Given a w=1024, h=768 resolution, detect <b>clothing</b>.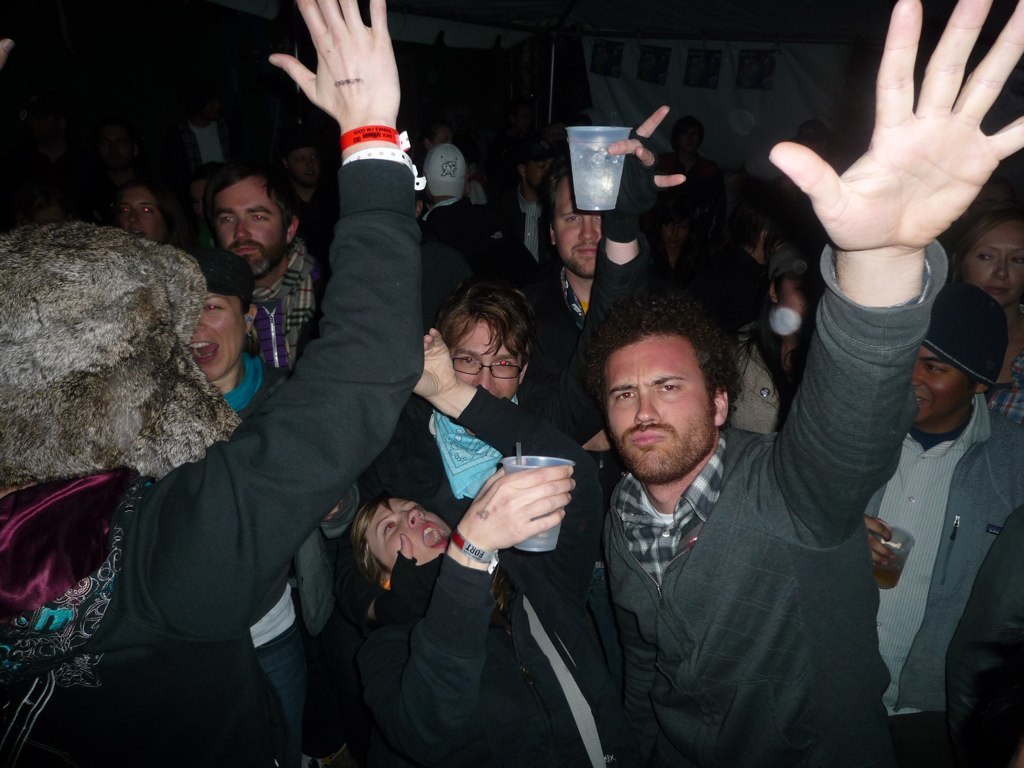
{"left": 291, "top": 183, "right": 340, "bottom": 270}.
